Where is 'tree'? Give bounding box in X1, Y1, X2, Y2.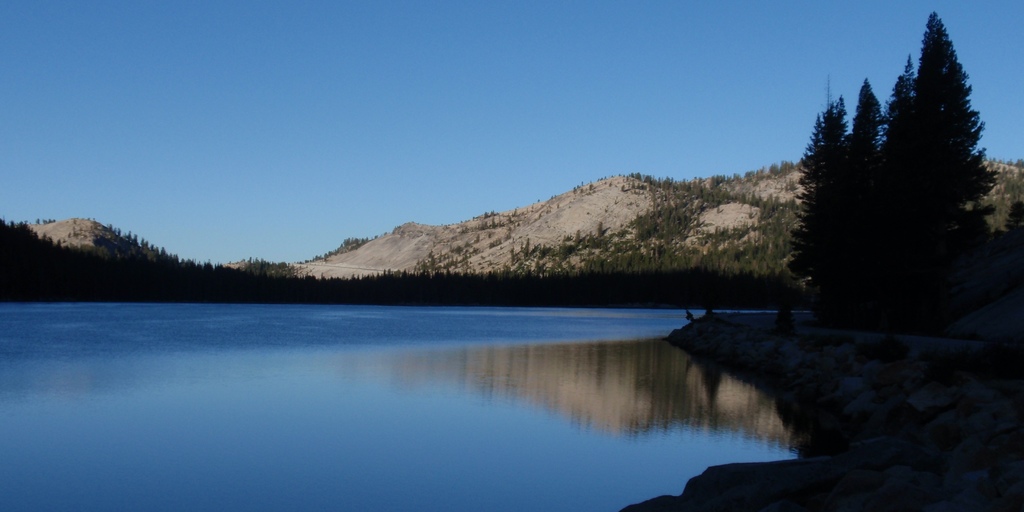
840, 66, 897, 310.
